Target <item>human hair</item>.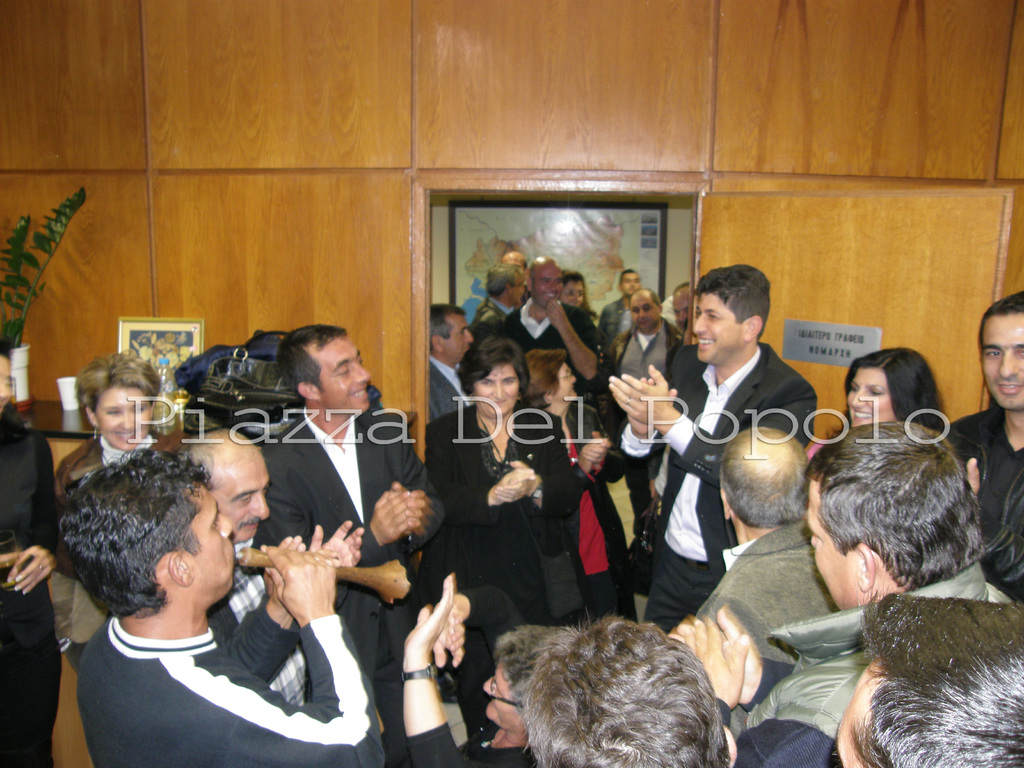
Target region: pyautogui.locateOnScreen(74, 351, 161, 416).
